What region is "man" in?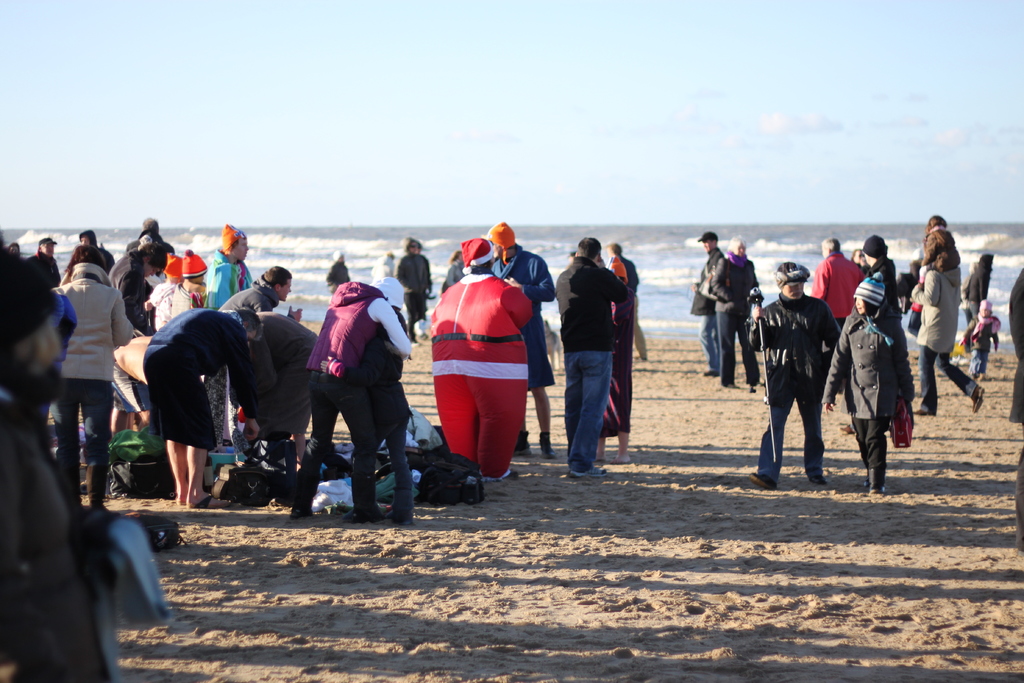
crop(74, 225, 116, 276).
